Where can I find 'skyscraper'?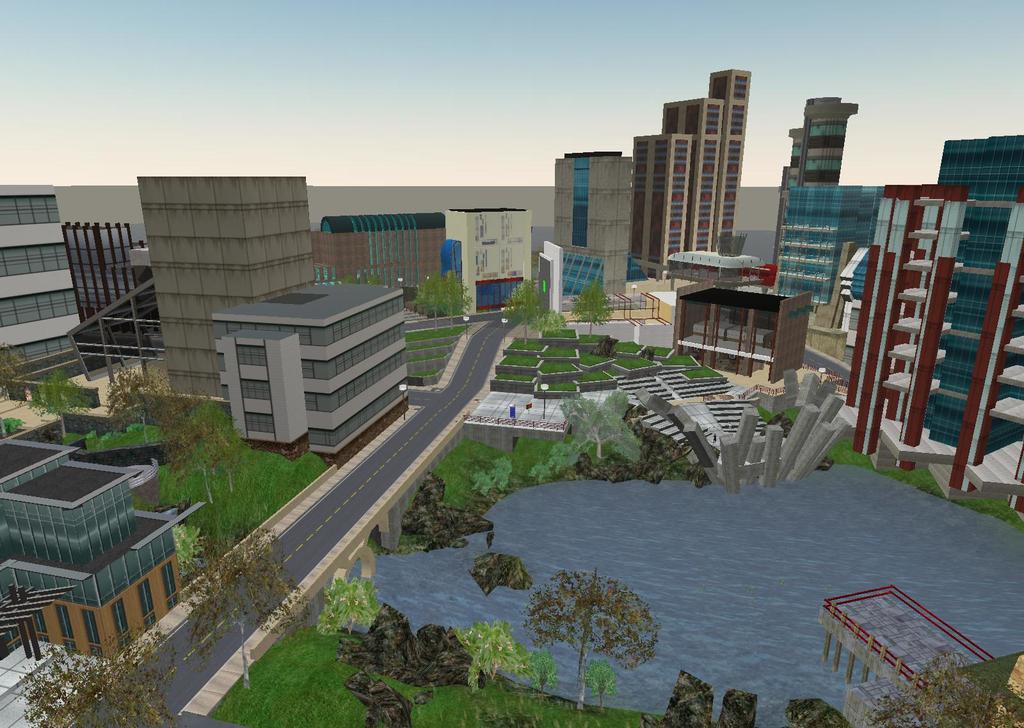
You can find it at x1=449, y1=203, x2=532, y2=310.
